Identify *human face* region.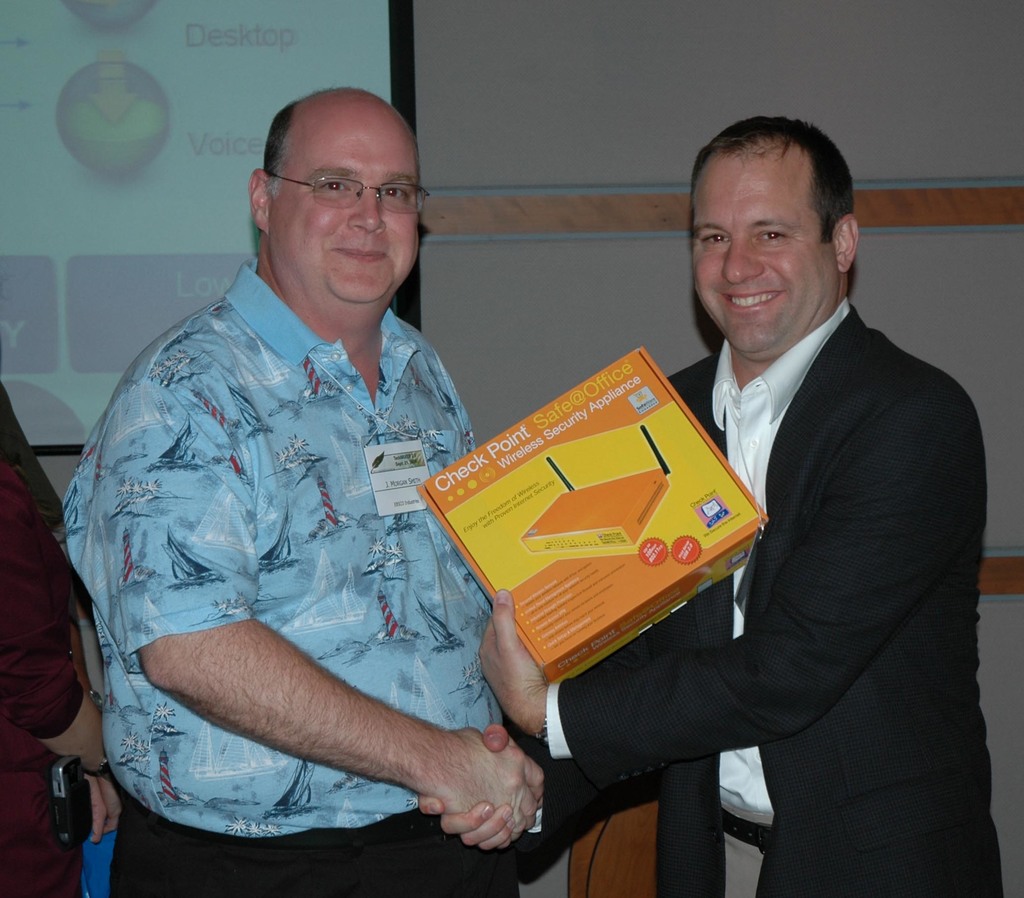
Region: x1=265, y1=117, x2=414, y2=303.
